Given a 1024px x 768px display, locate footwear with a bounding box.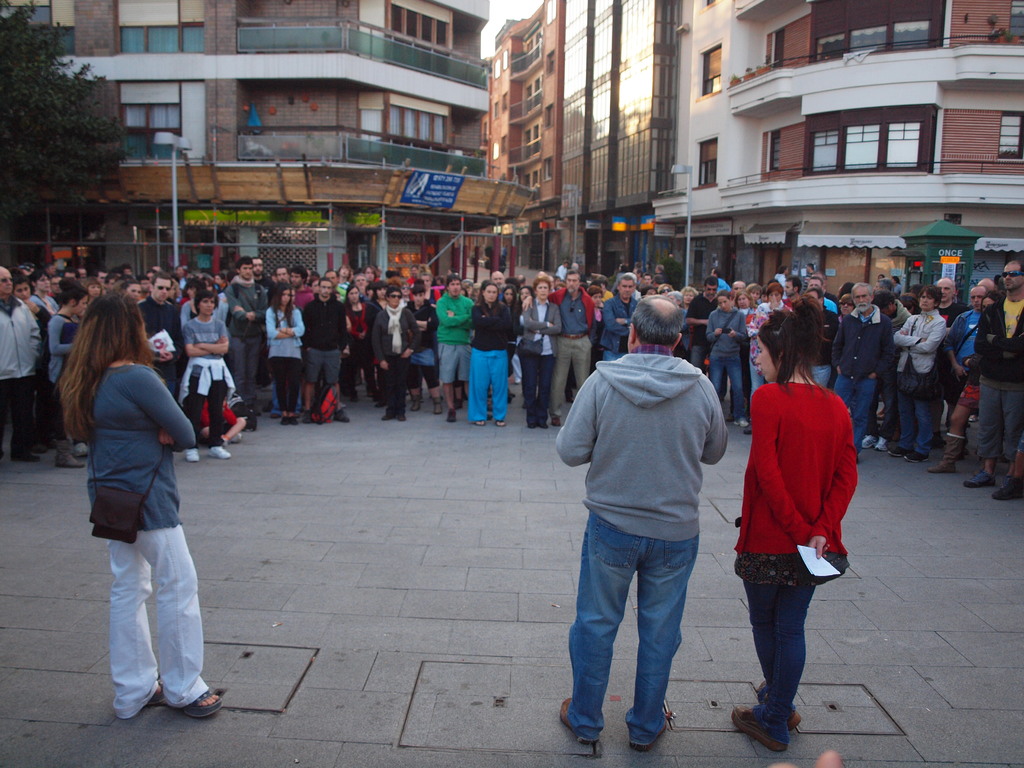
Located: select_region(963, 467, 996, 491).
